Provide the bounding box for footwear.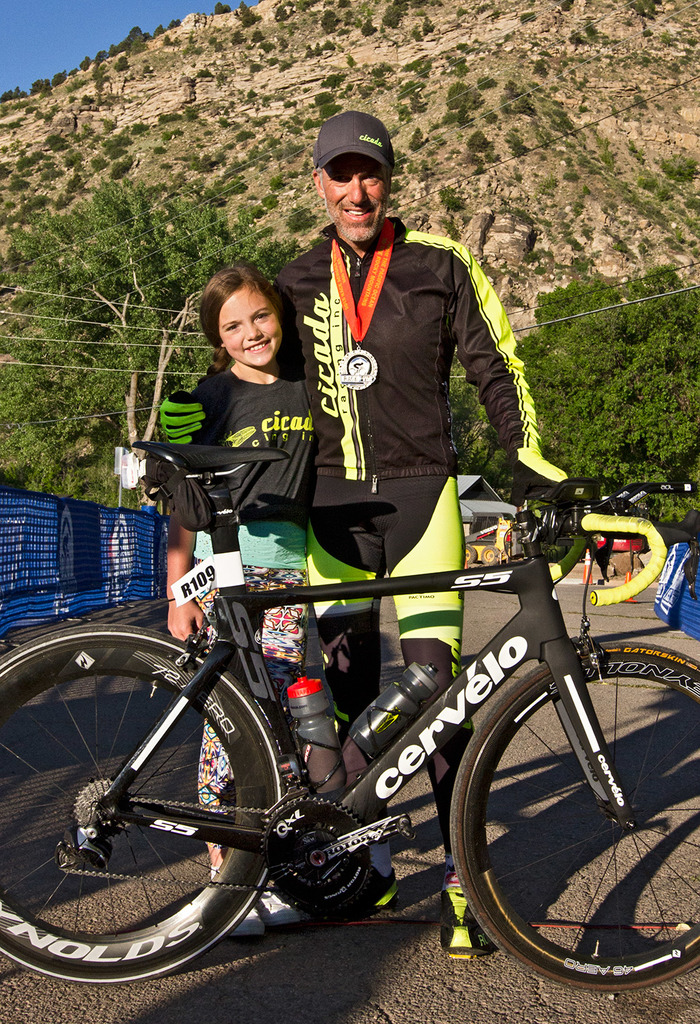
<box>440,887,499,958</box>.
